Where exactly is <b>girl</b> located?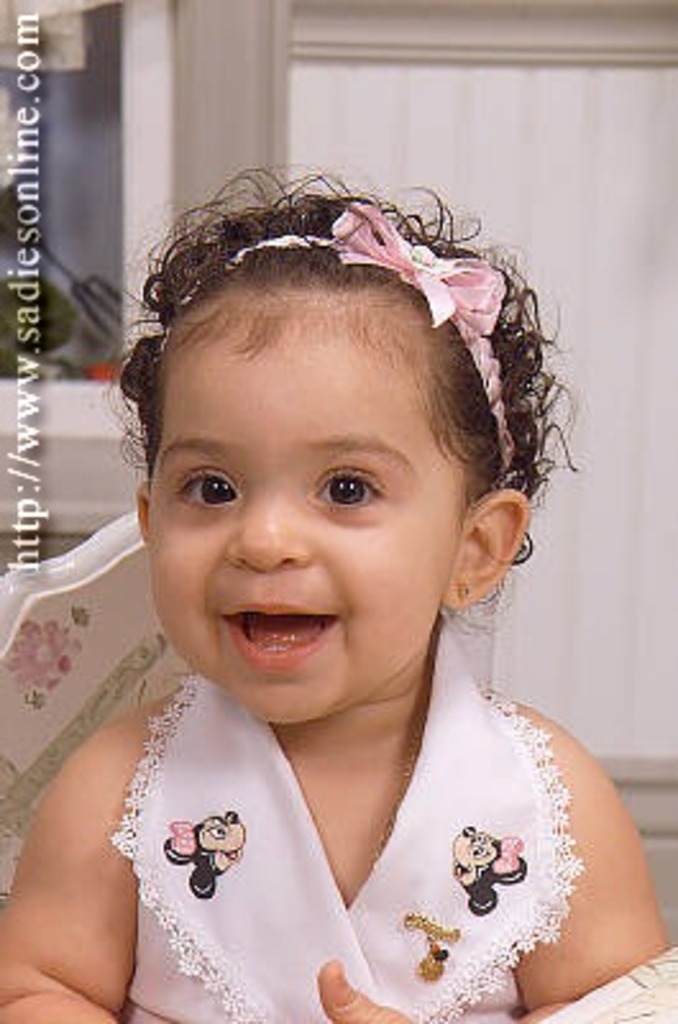
Its bounding box is locate(0, 161, 675, 1021).
